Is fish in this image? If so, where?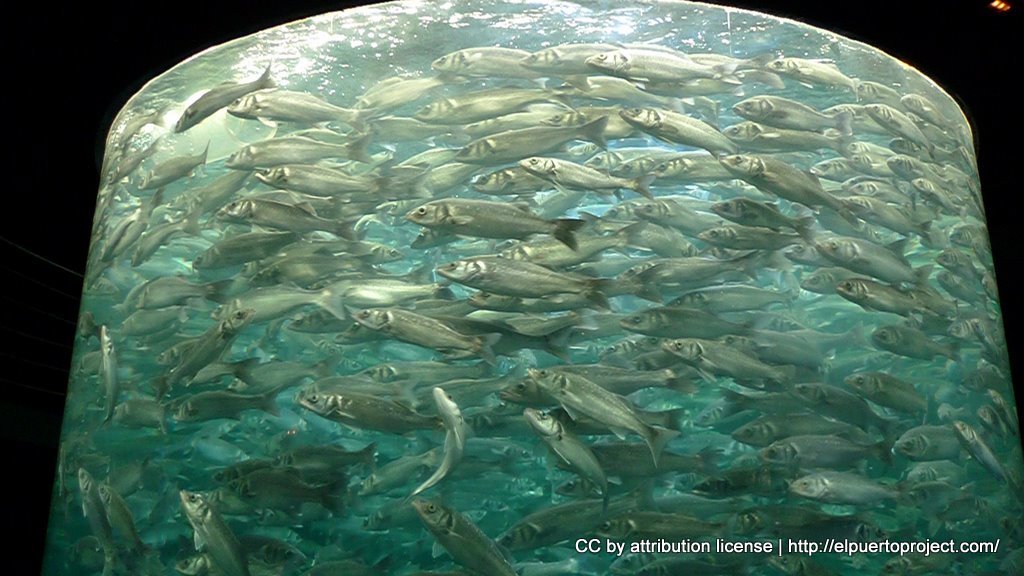
Yes, at [left=901, top=95, right=958, bottom=132].
